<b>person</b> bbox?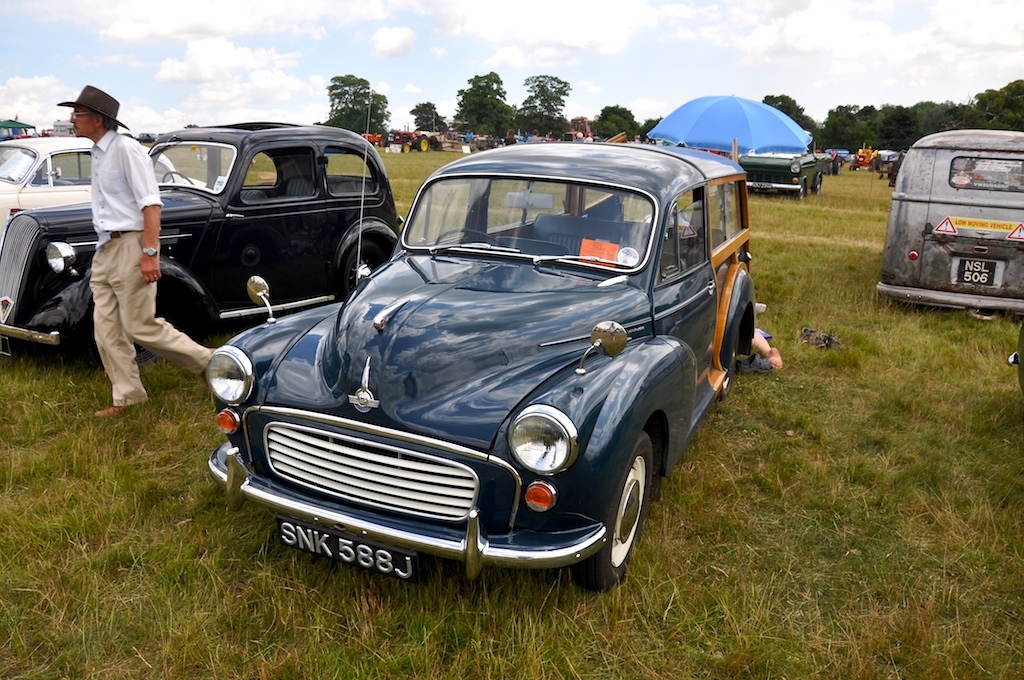
{"x1": 68, "y1": 88, "x2": 163, "y2": 418}
